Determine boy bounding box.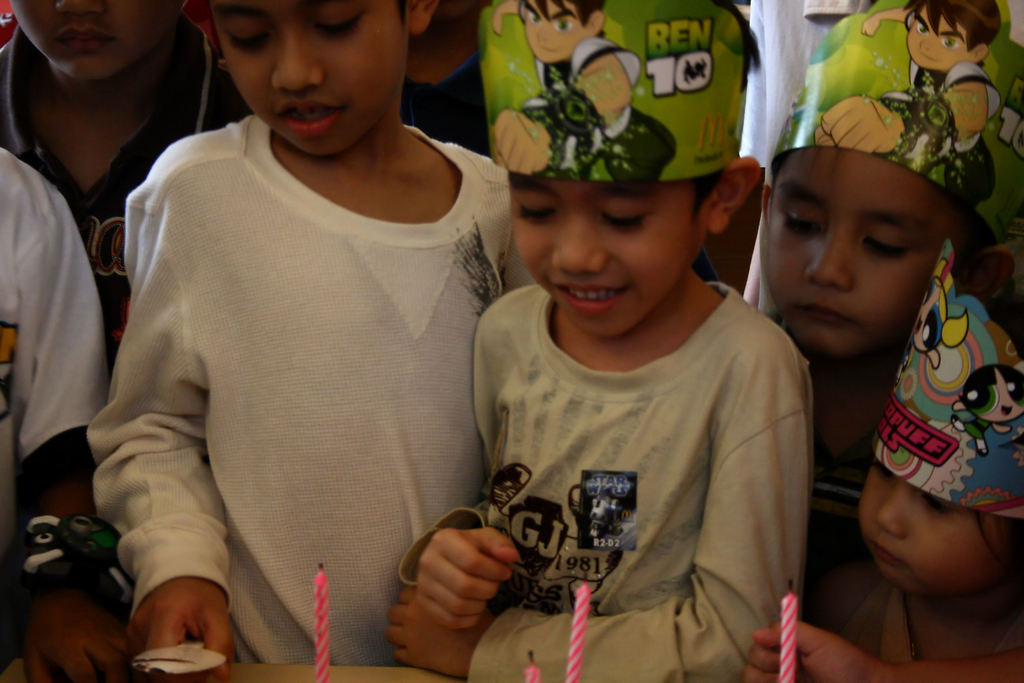
Determined: box(426, 92, 817, 673).
